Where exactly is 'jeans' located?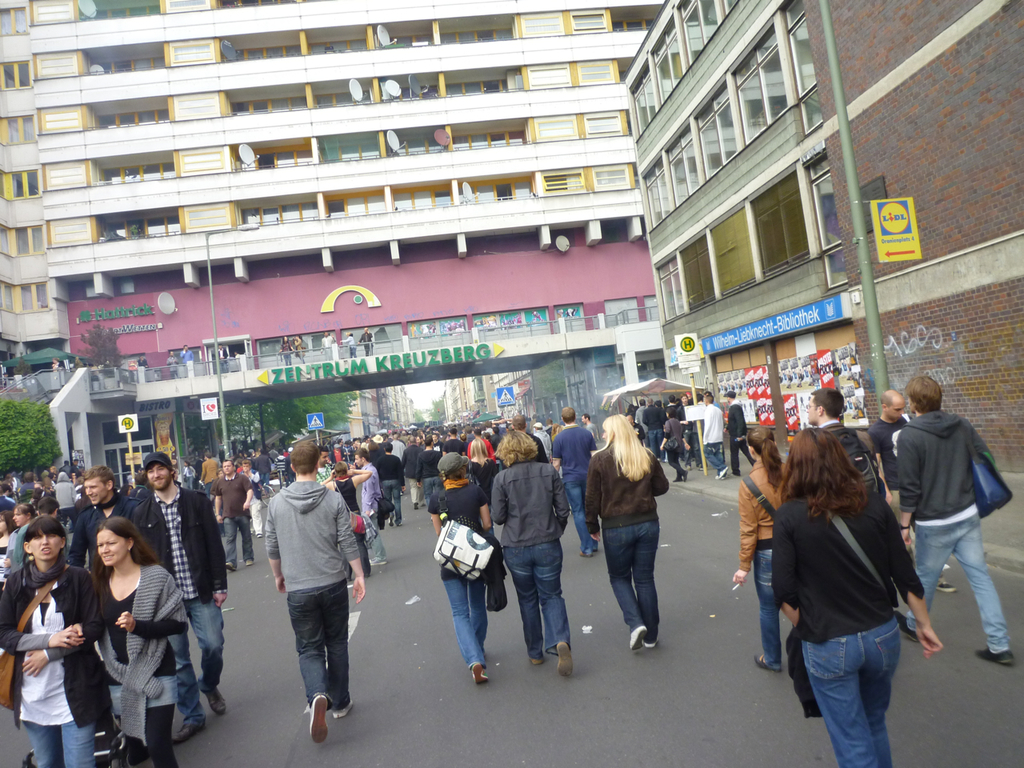
Its bounding box is {"left": 754, "top": 549, "right": 781, "bottom": 671}.
